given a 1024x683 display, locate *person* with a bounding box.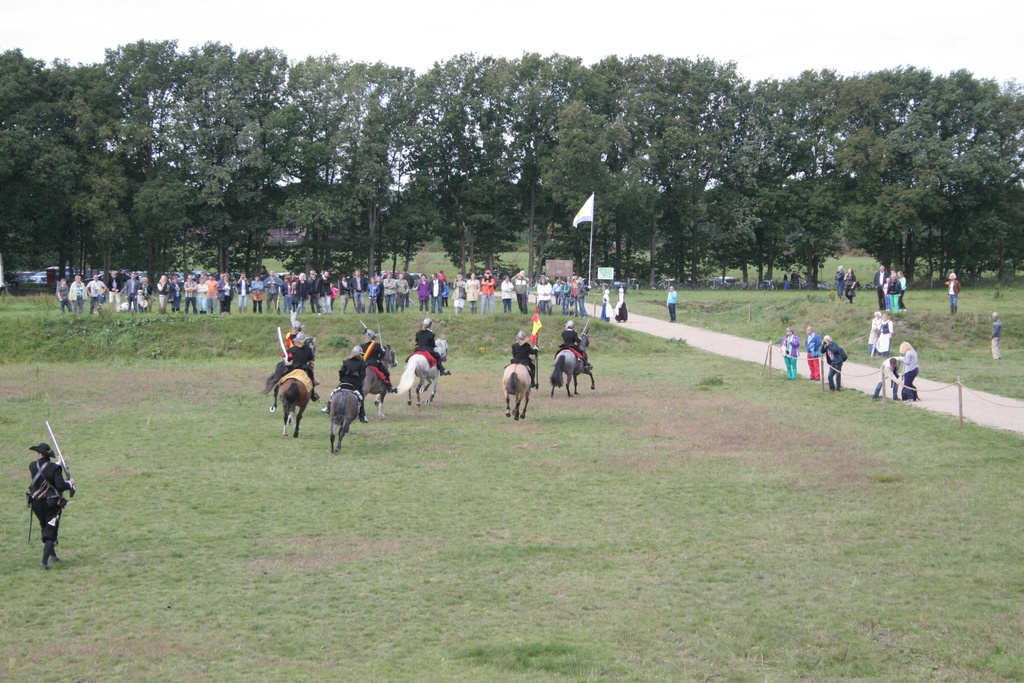
Located: (left=358, top=332, right=394, bottom=383).
